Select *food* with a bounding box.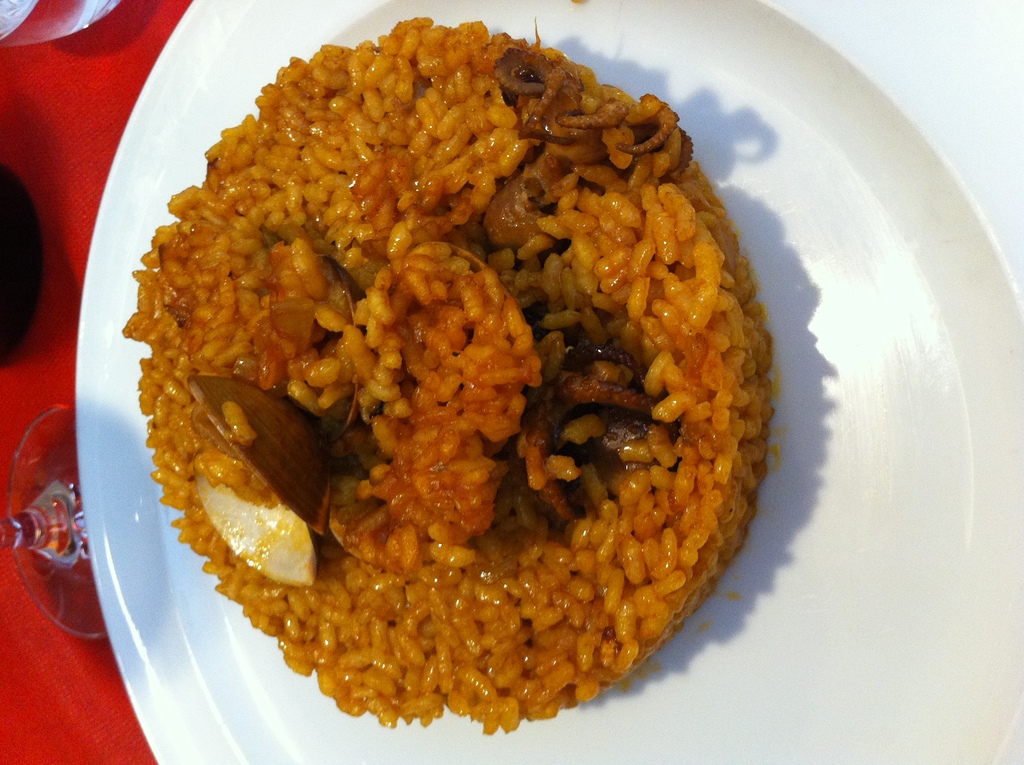
locate(116, 12, 775, 729).
